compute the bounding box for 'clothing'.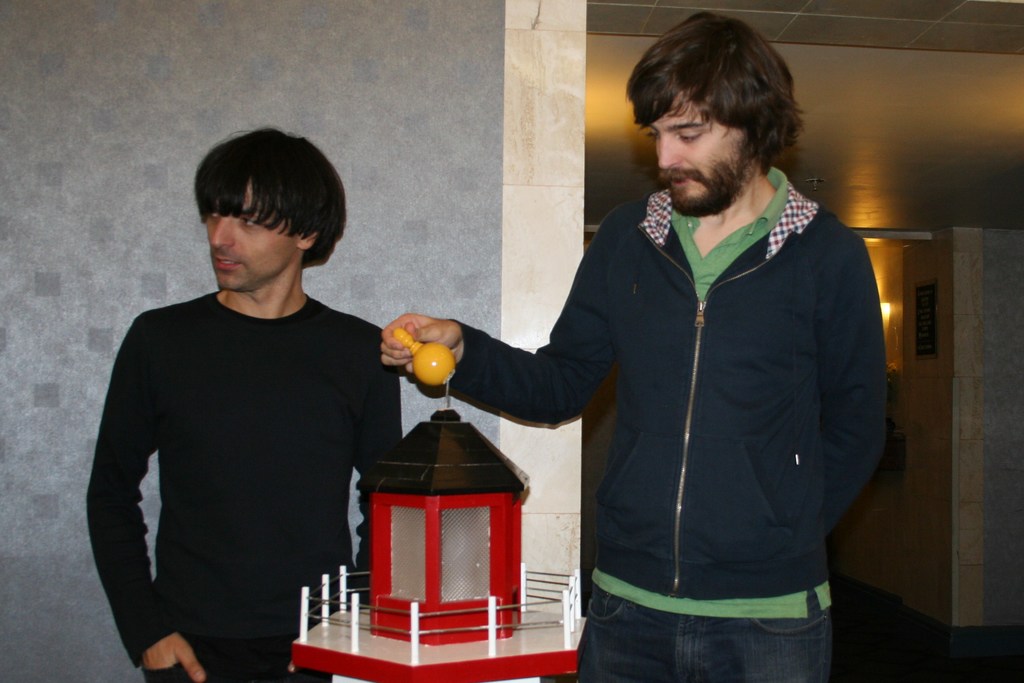
x1=456, y1=168, x2=893, y2=682.
